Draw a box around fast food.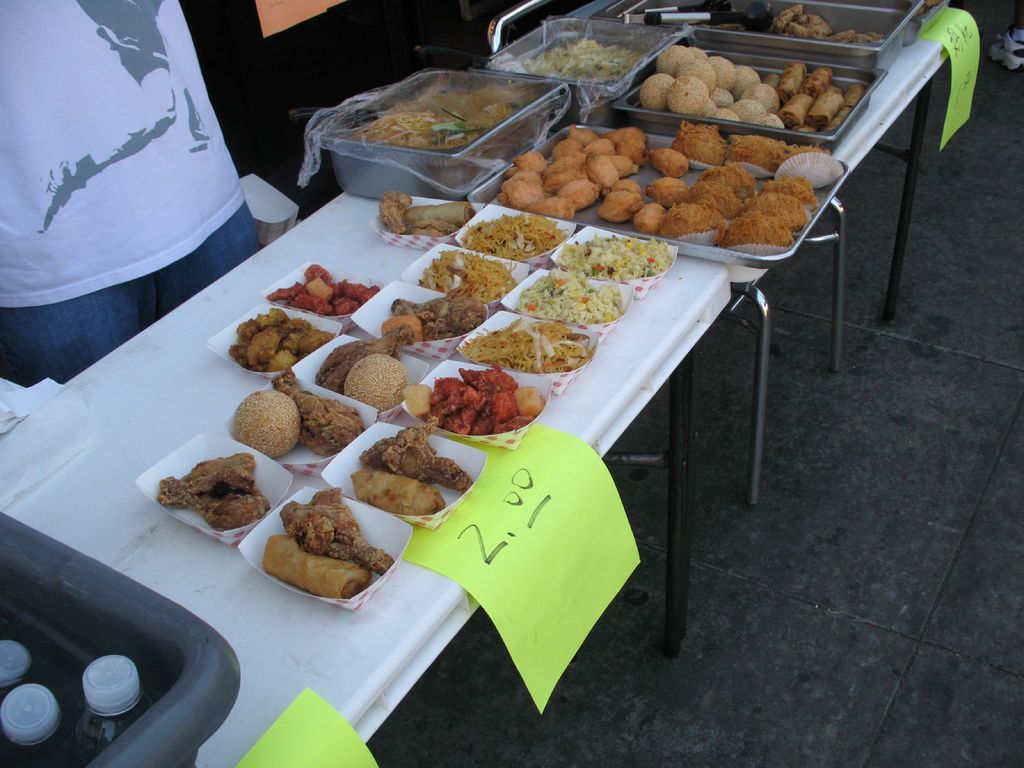
BBox(239, 492, 386, 604).
